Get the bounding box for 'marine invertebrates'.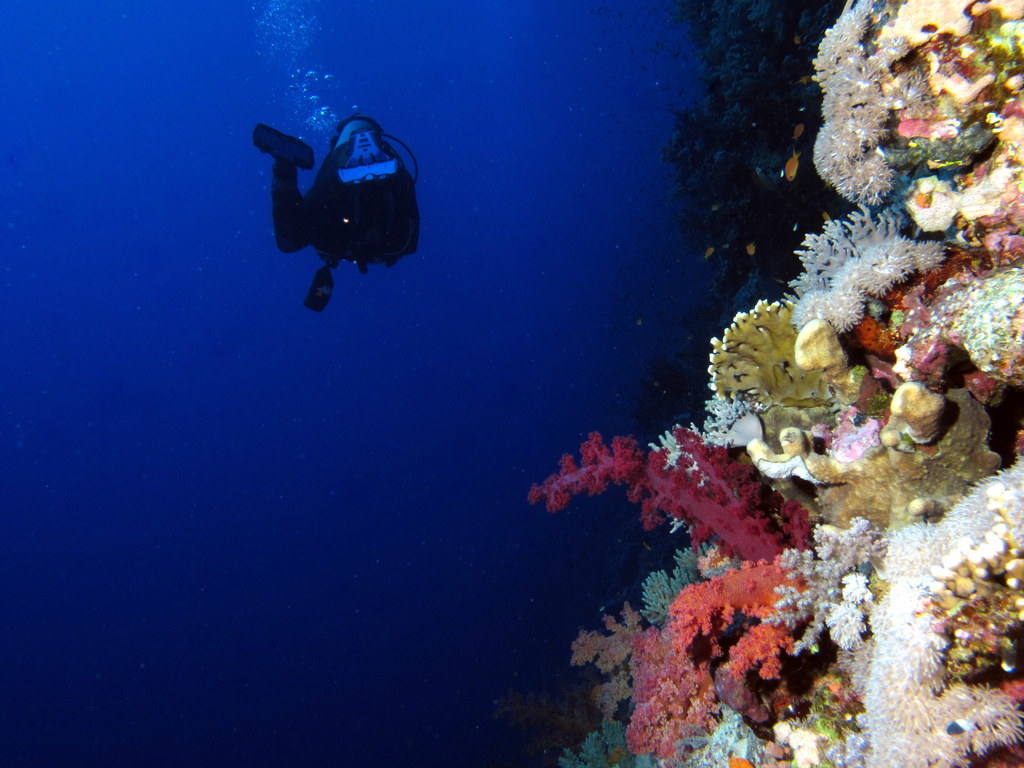
select_region(839, 574, 869, 609).
